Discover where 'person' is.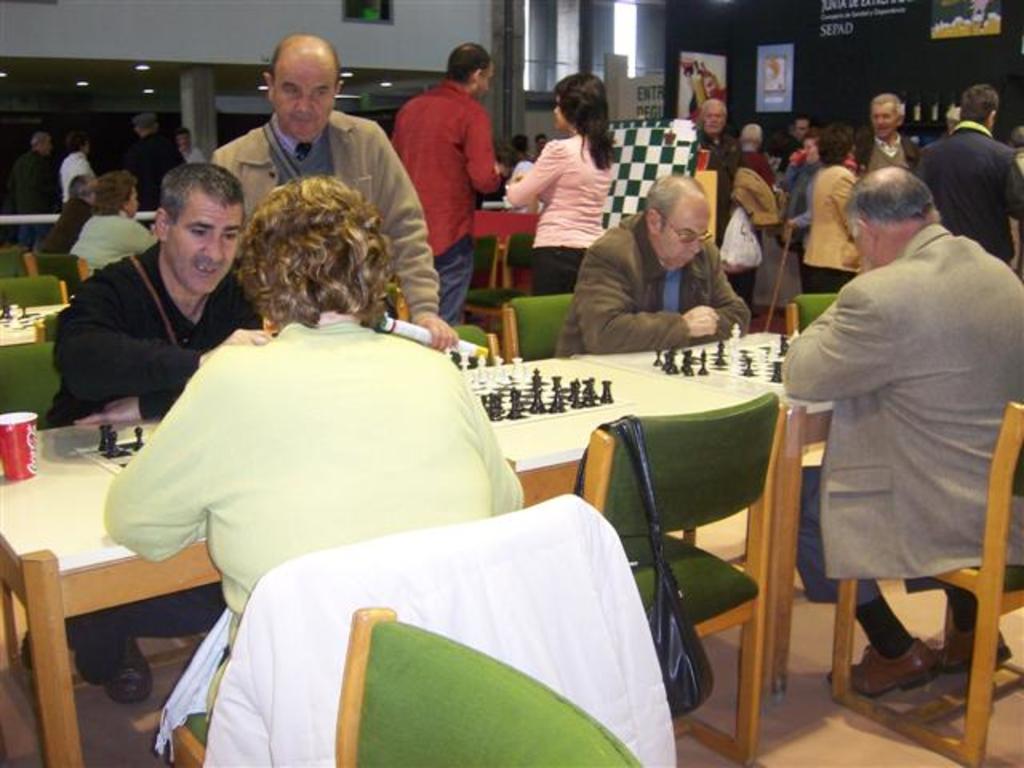
Discovered at (left=557, top=178, right=750, bottom=360).
